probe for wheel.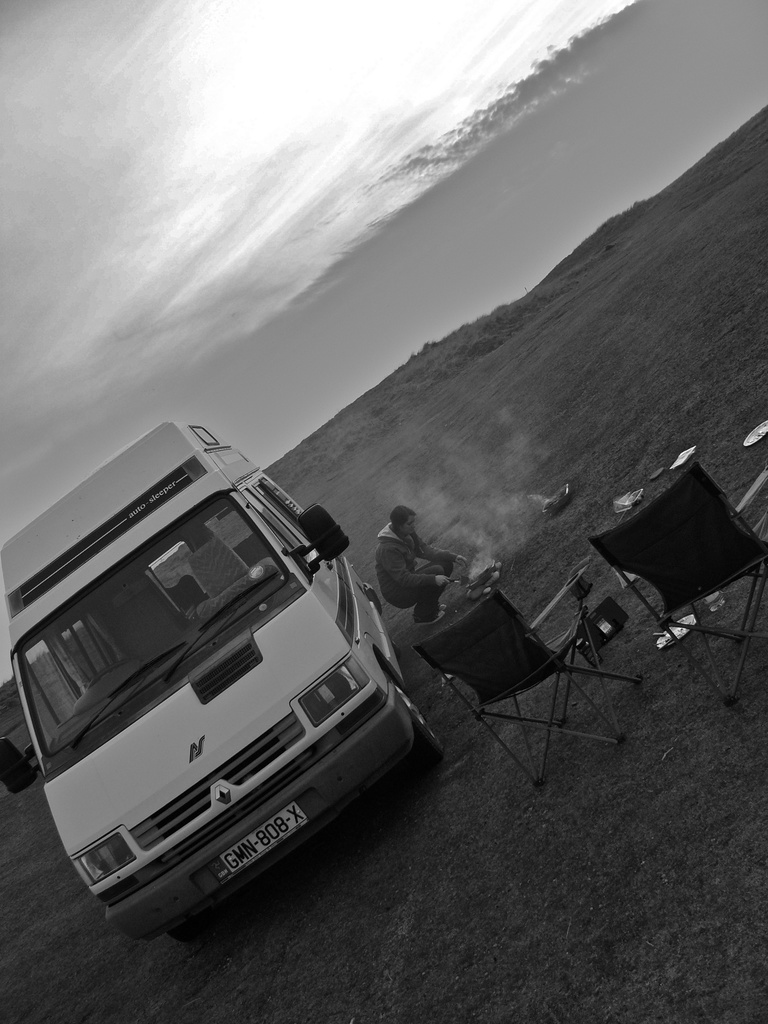
Probe result: (86,662,134,688).
